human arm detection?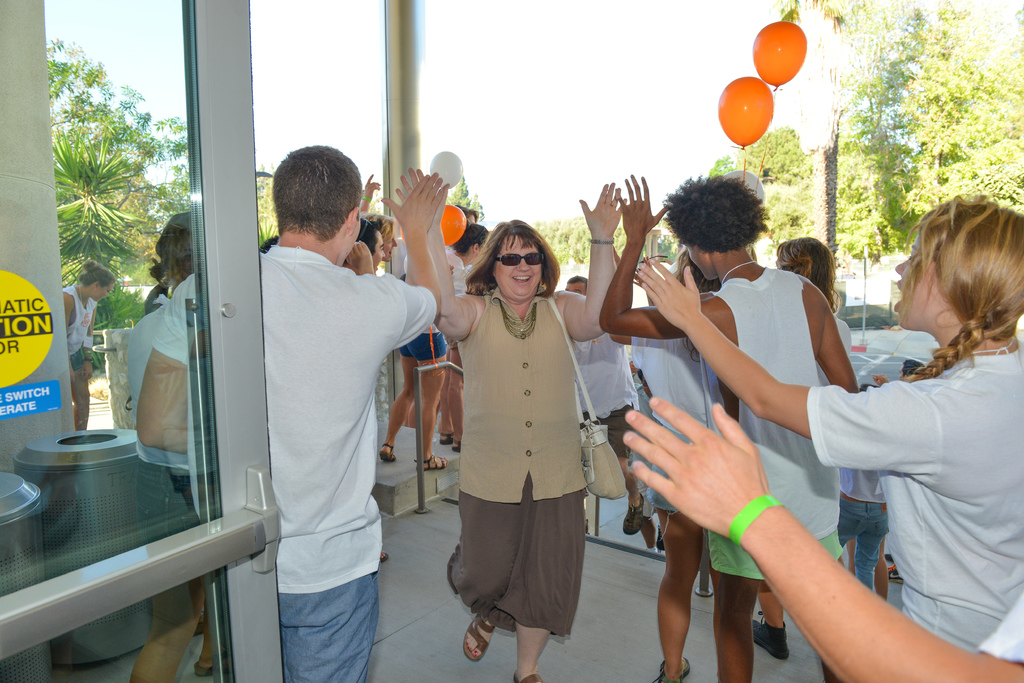
x1=554, y1=175, x2=628, y2=346
